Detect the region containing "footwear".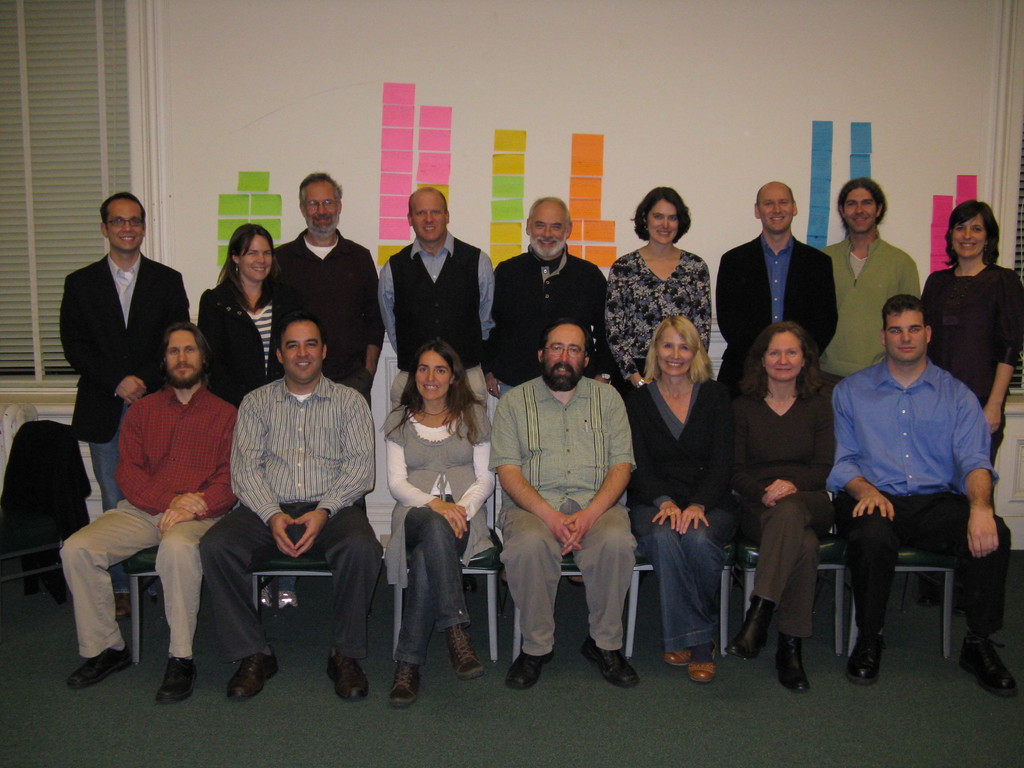
x1=778 y1=631 x2=810 y2=696.
